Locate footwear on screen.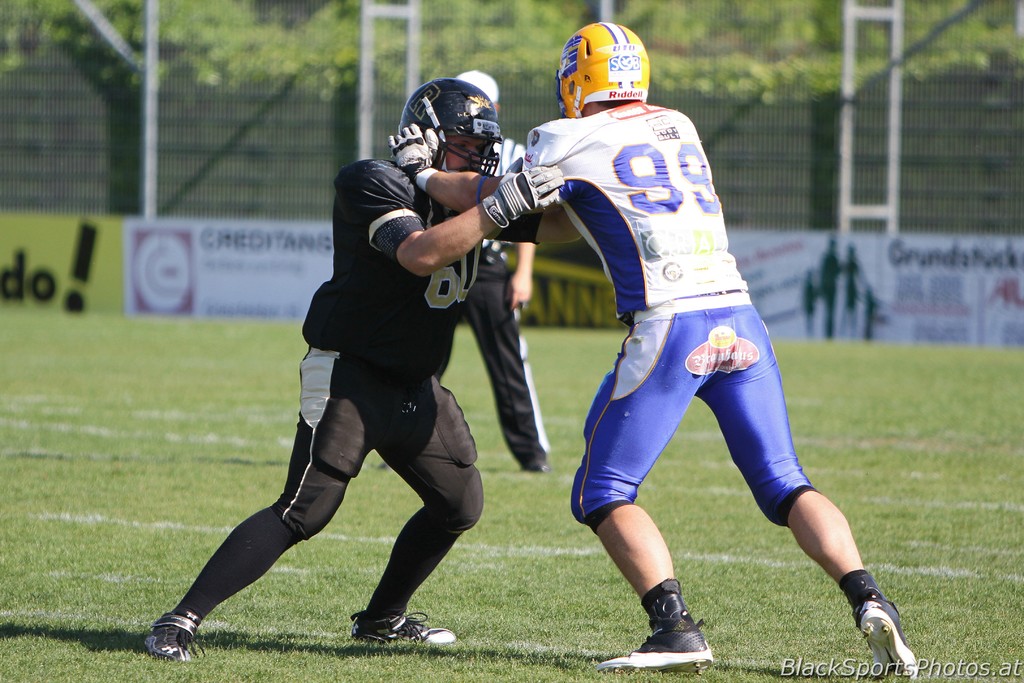
On screen at (344, 611, 459, 649).
